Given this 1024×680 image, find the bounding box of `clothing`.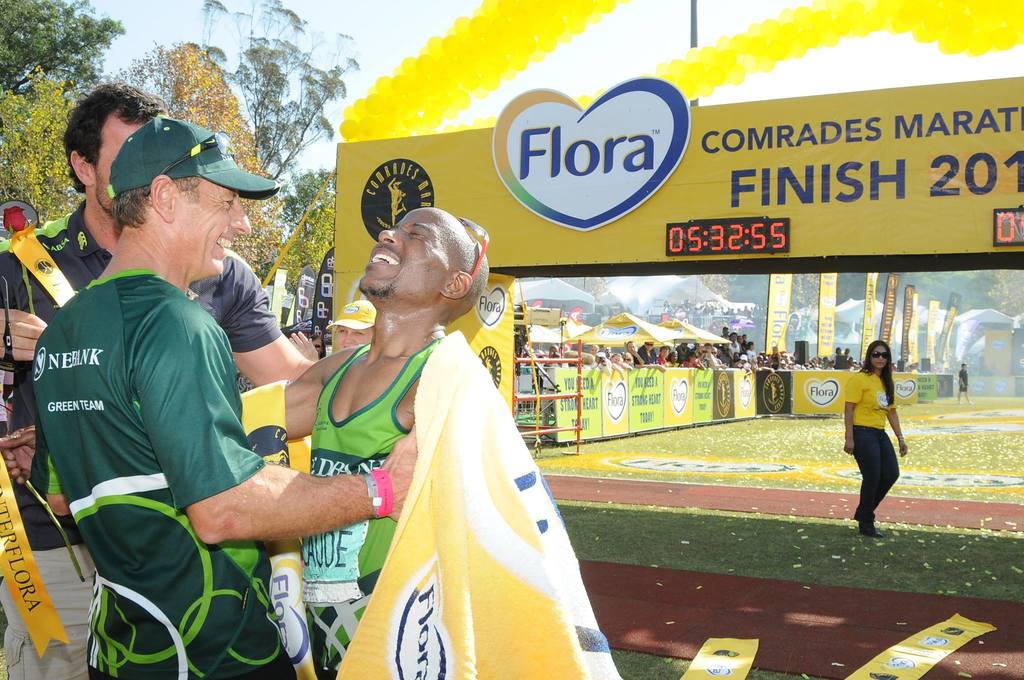
locate(834, 362, 911, 433).
